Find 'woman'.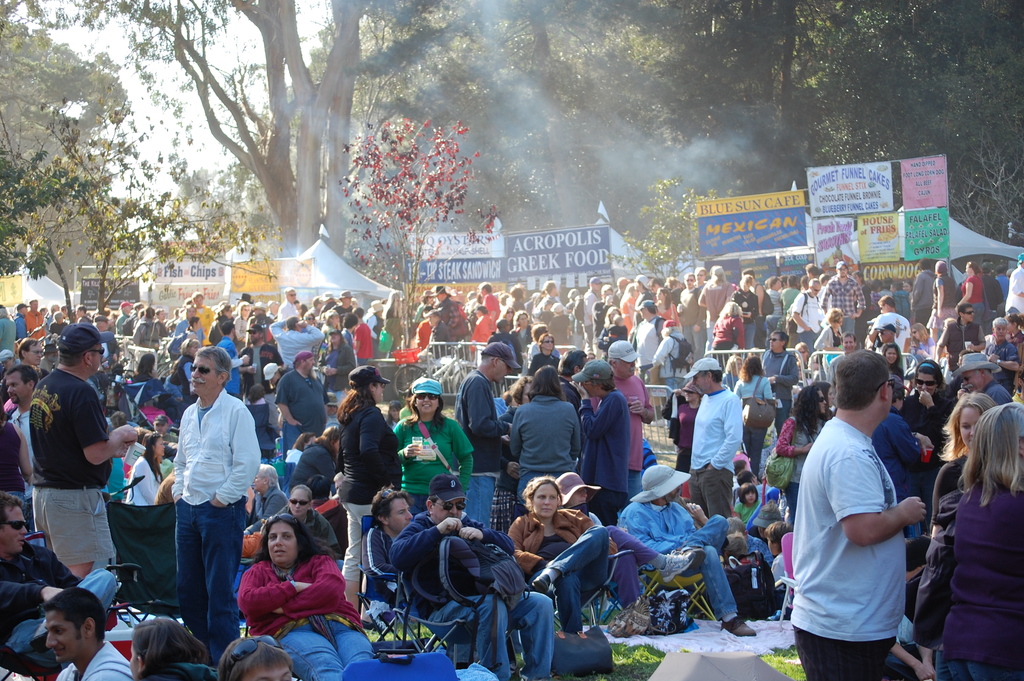
locate(237, 513, 377, 680).
